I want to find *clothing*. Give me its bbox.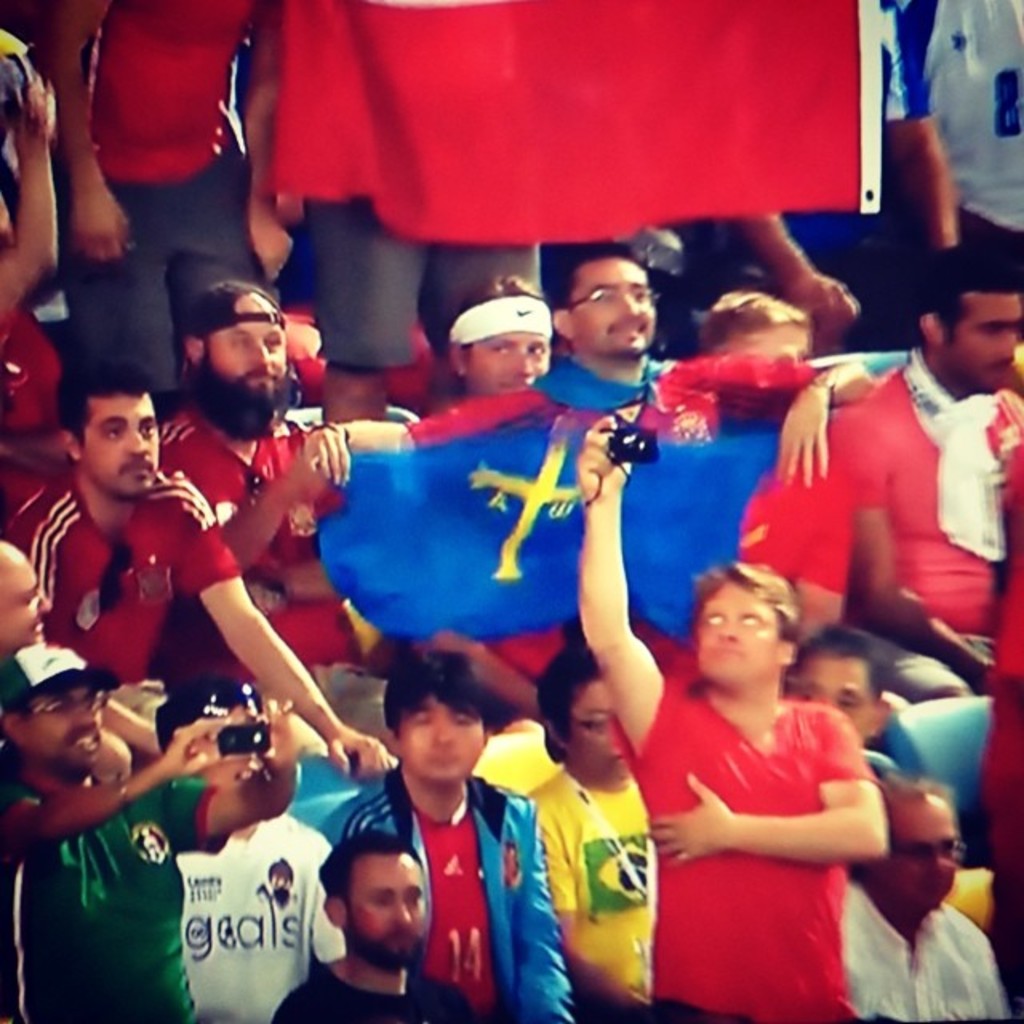
pyautogui.locateOnScreen(155, 430, 370, 666).
